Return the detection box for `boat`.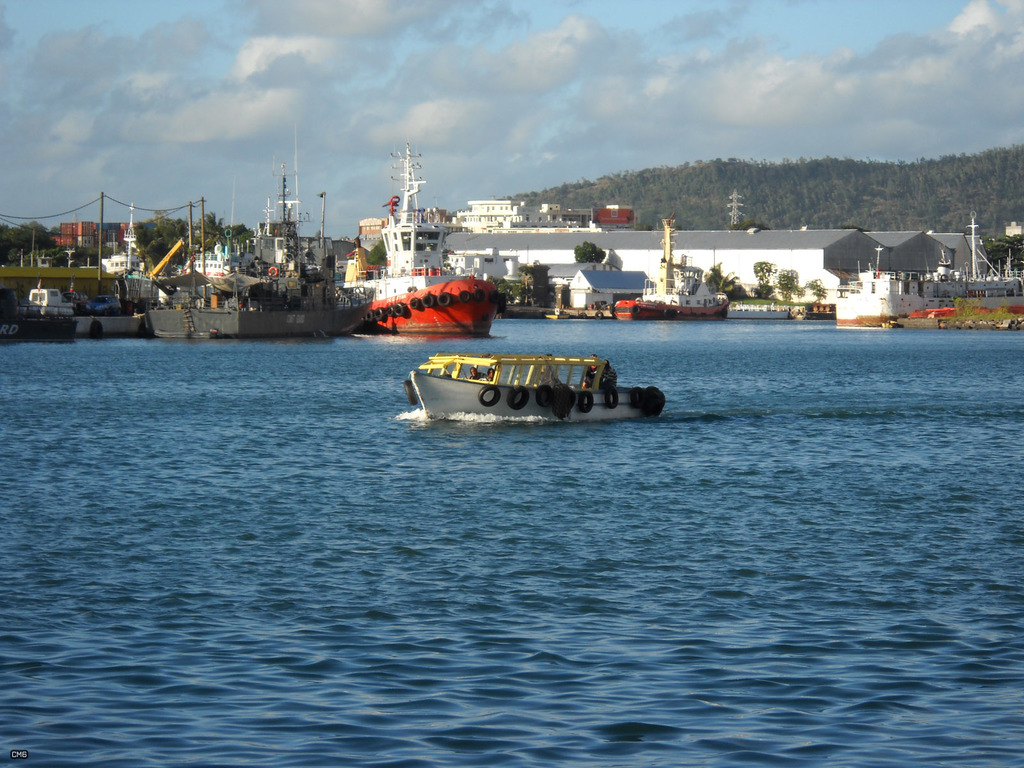
bbox(791, 307, 807, 322).
